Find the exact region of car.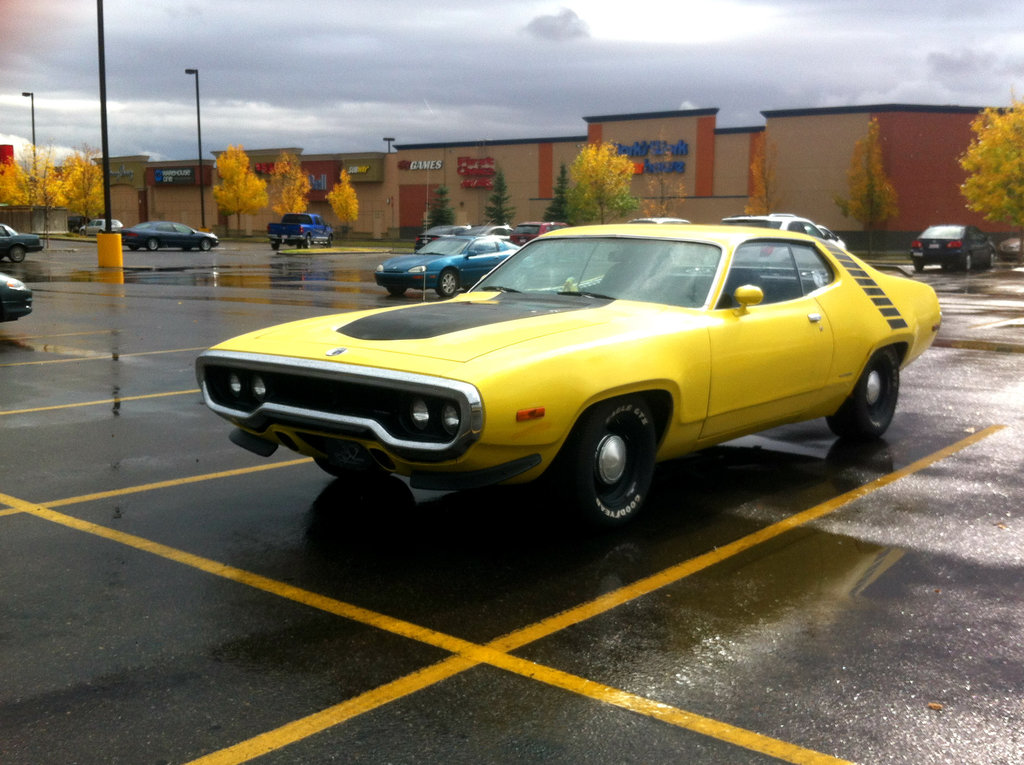
Exact region: locate(511, 220, 568, 246).
